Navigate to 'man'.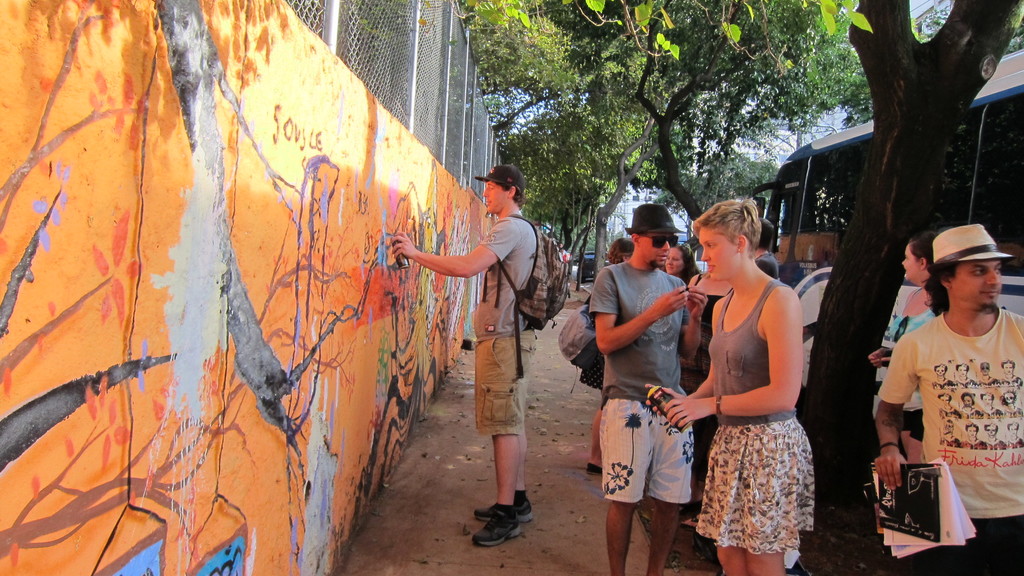
Navigation target: {"left": 982, "top": 419, "right": 1005, "bottom": 454}.
